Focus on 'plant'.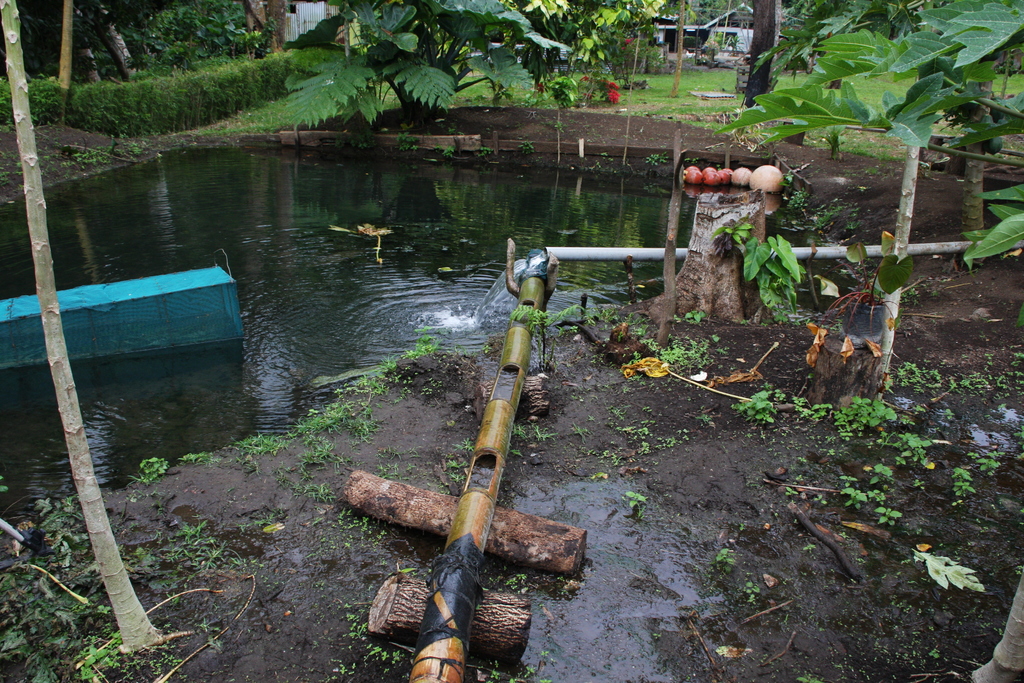
Focused at bbox(452, 438, 479, 452).
